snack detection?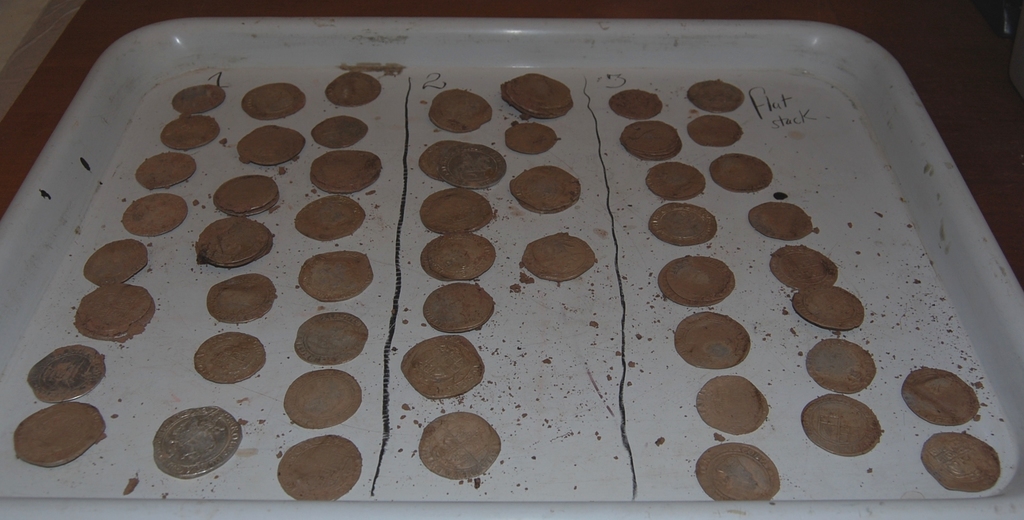
box=[664, 256, 740, 301]
